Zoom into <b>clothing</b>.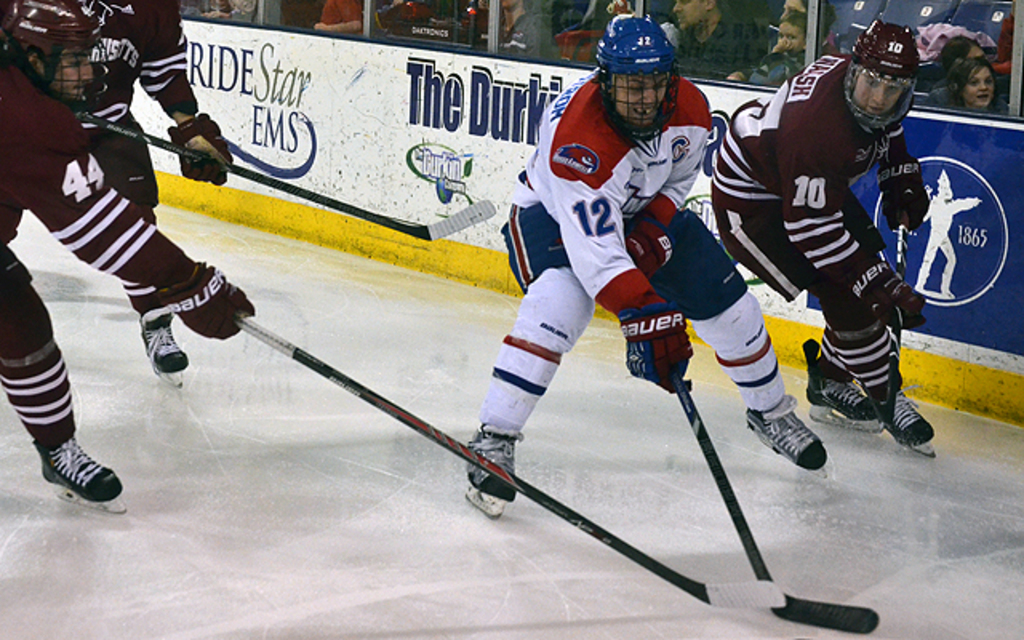
Zoom target: 474,67,789,442.
